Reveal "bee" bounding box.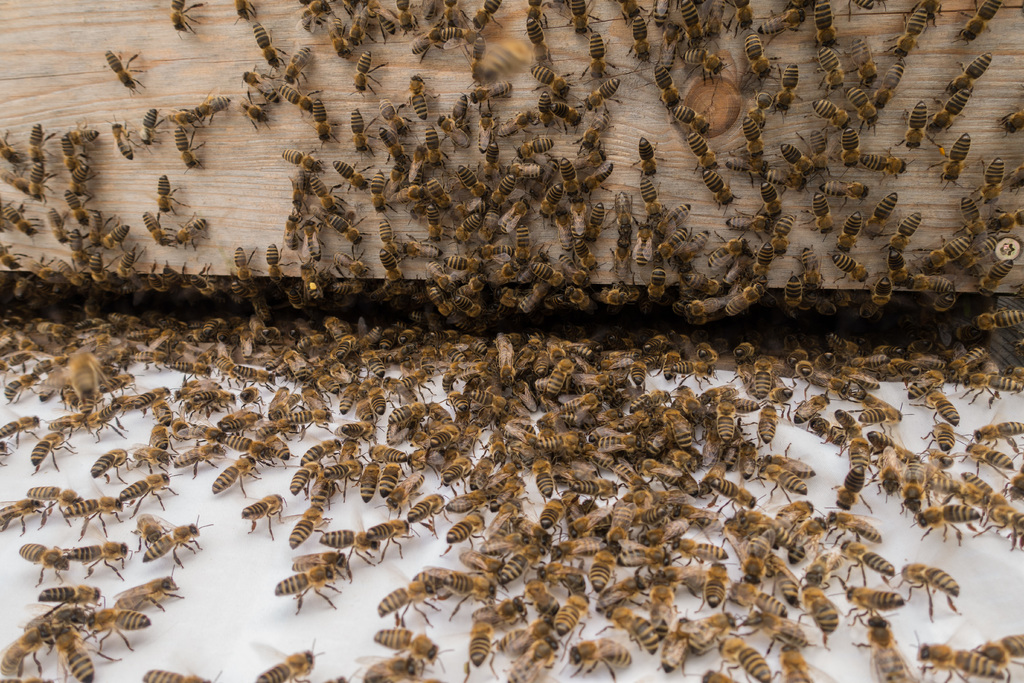
Revealed: {"left": 373, "top": 170, "right": 394, "bottom": 217}.
